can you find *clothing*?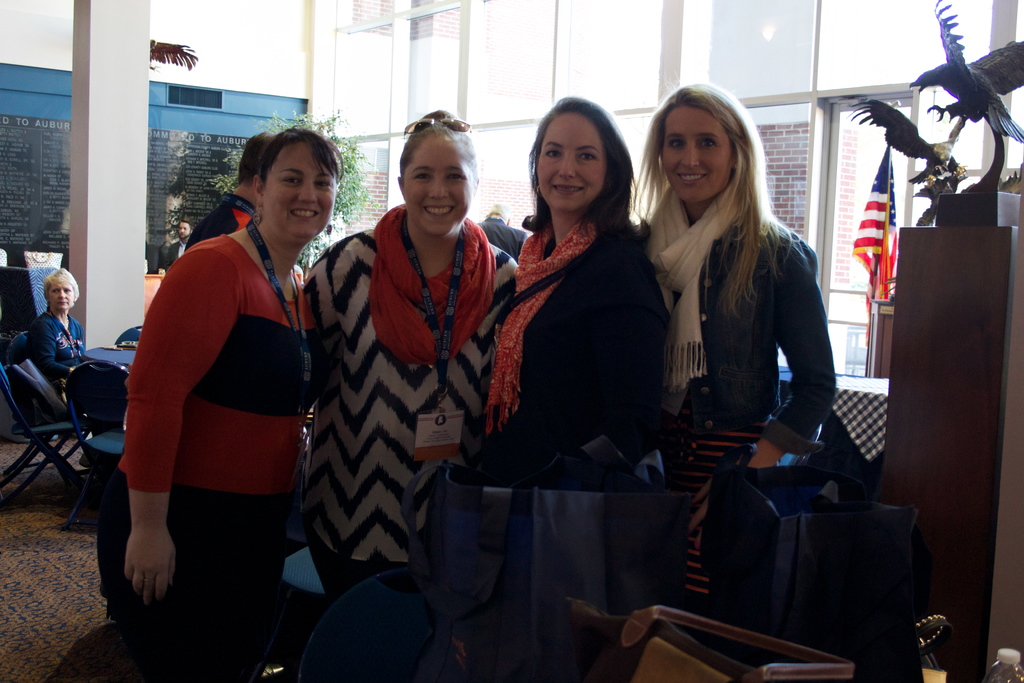
Yes, bounding box: [487,215,671,490].
